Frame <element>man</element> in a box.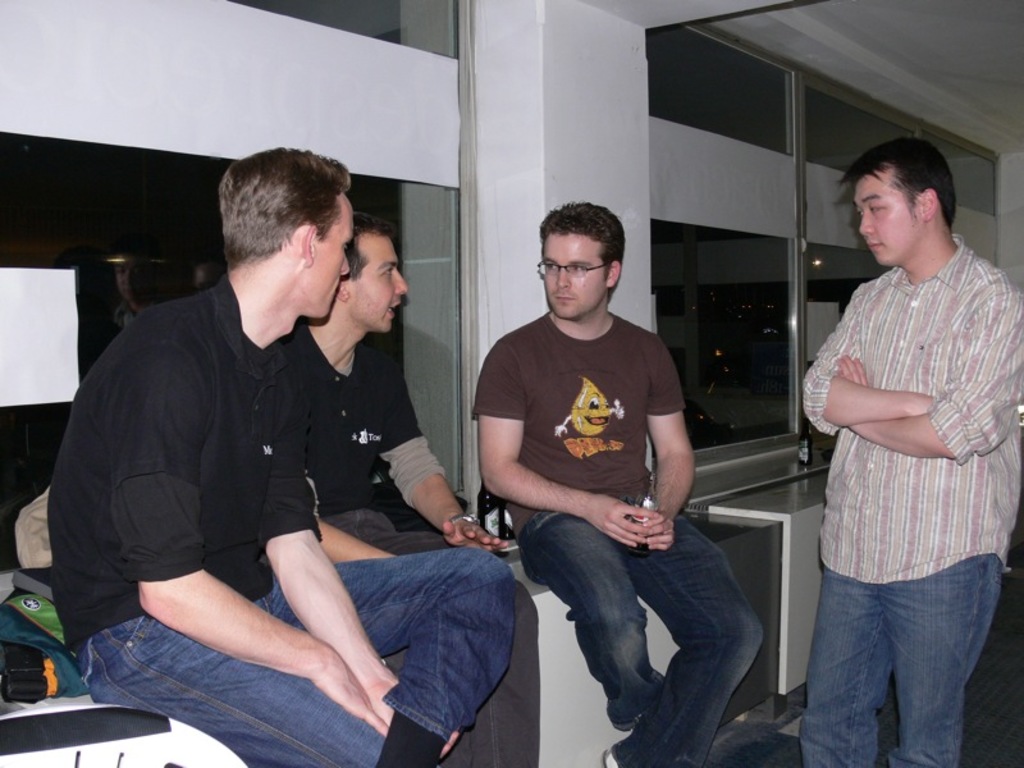
(287, 216, 544, 759).
